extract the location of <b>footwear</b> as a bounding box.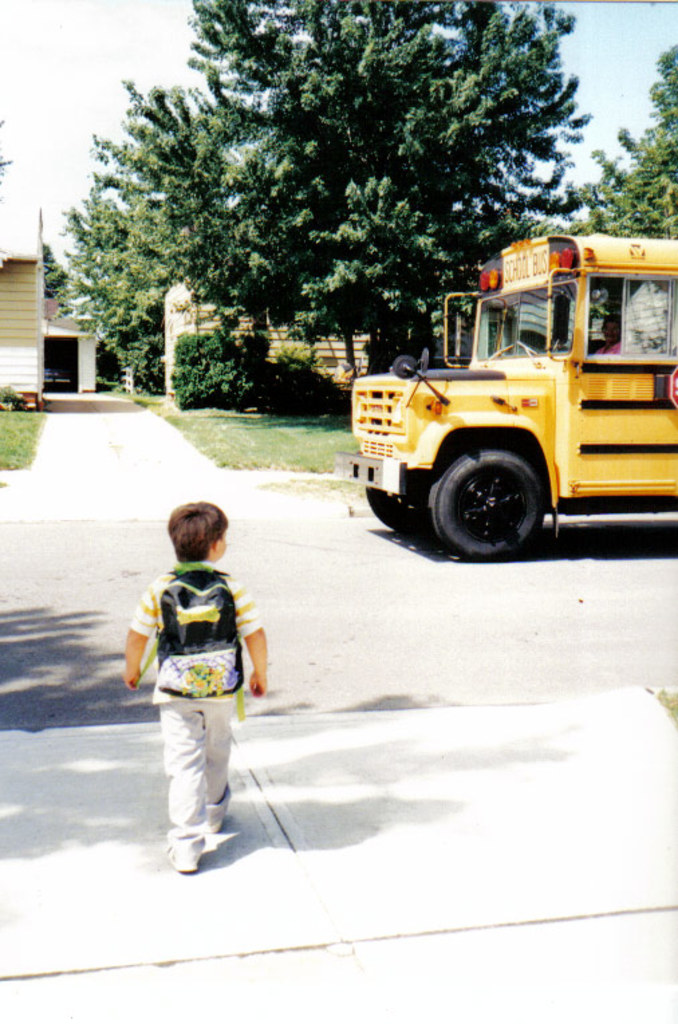
l=167, t=843, r=197, b=871.
